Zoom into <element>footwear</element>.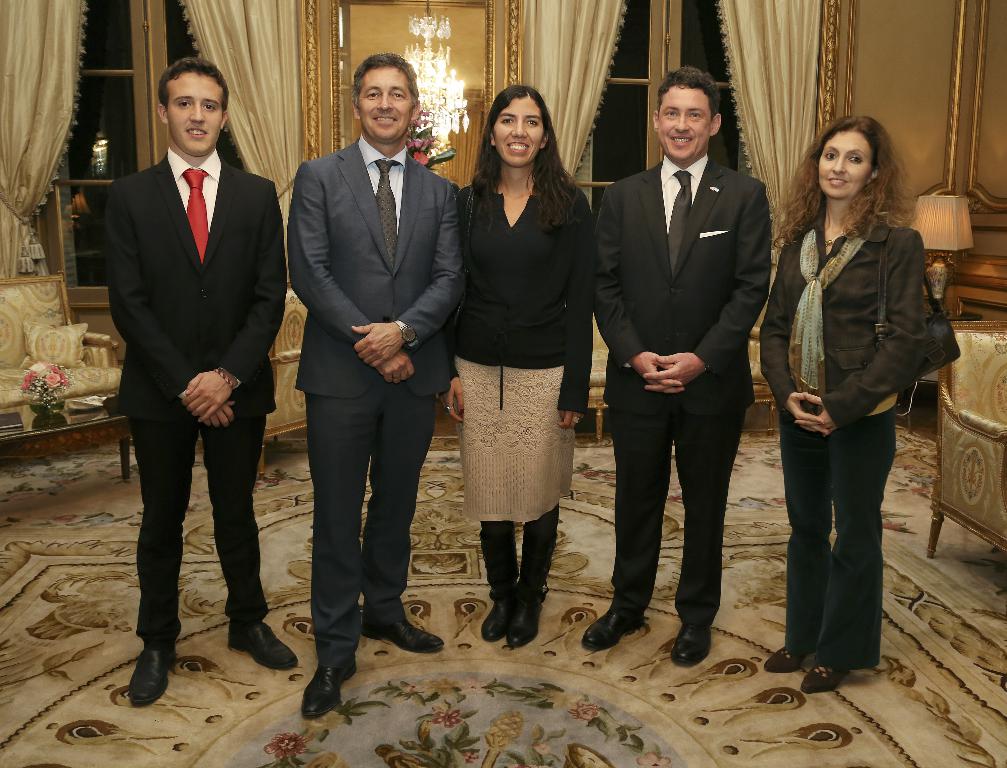
Zoom target: [802,660,856,694].
